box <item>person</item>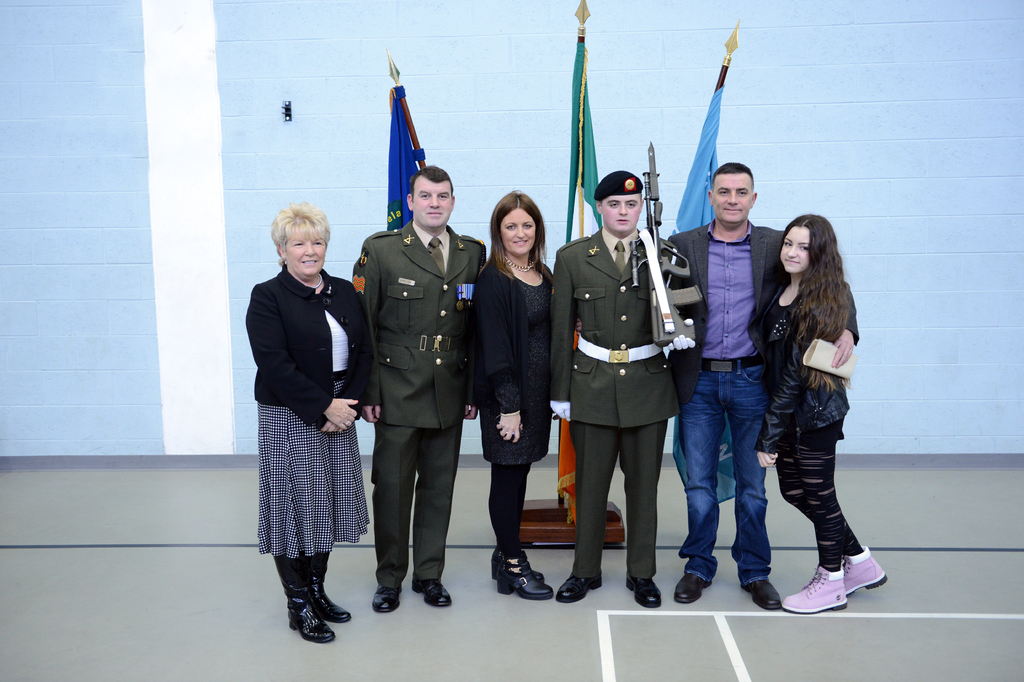
{"x1": 244, "y1": 199, "x2": 371, "y2": 646}
